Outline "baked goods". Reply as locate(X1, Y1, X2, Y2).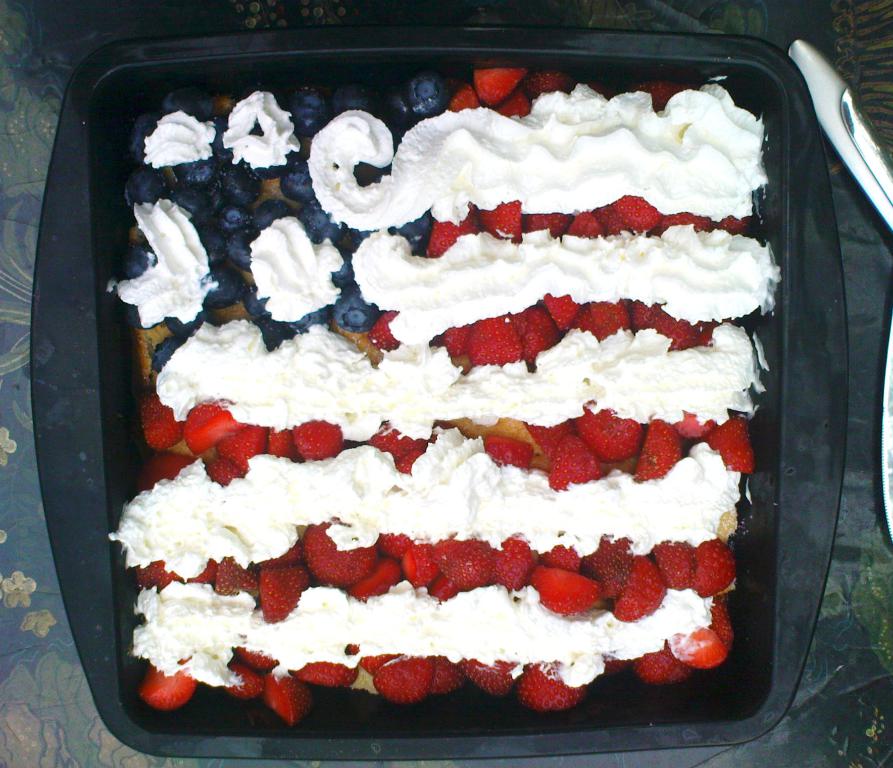
locate(107, 66, 782, 725).
